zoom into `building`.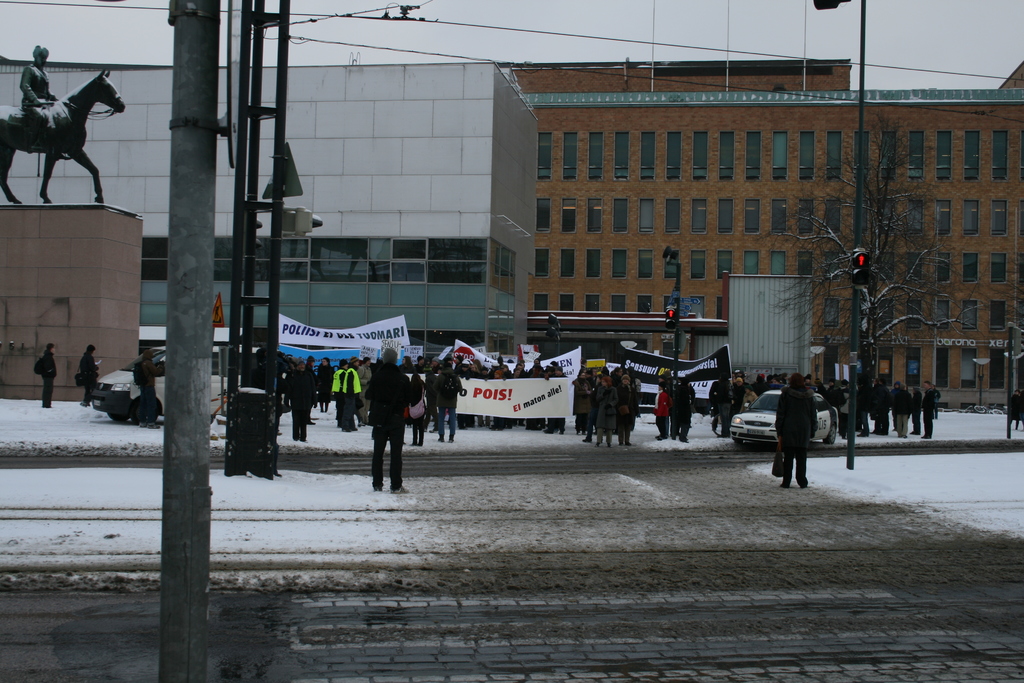
Zoom target: pyautogui.locateOnScreen(507, 56, 1023, 409).
